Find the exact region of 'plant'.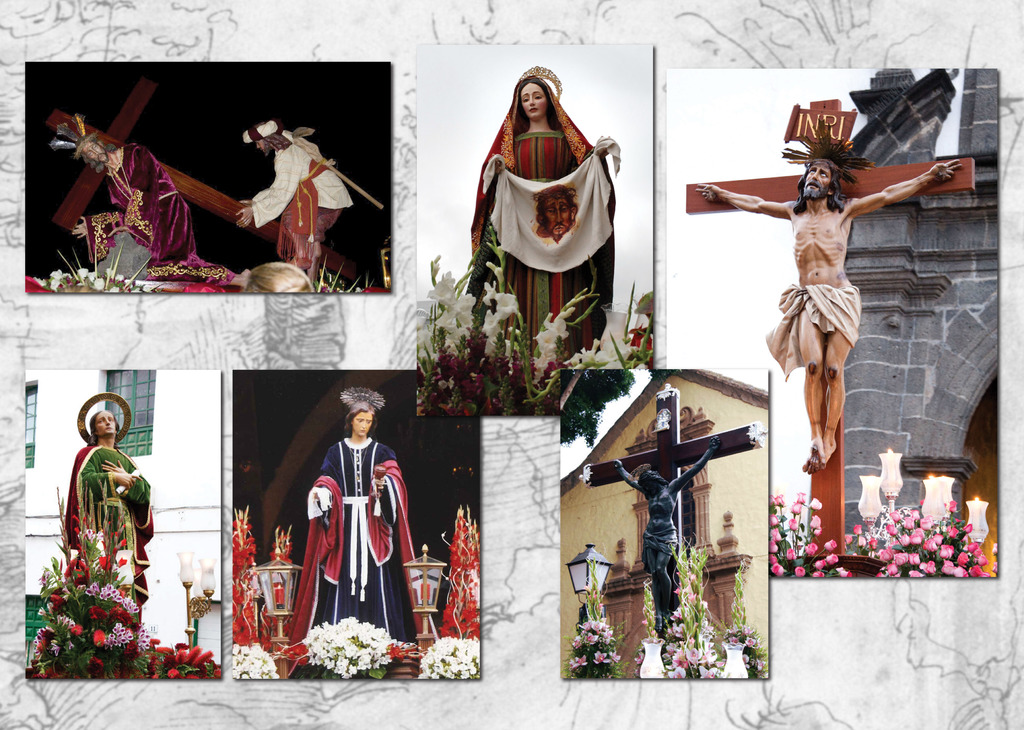
Exact region: bbox=(570, 553, 628, 681).
